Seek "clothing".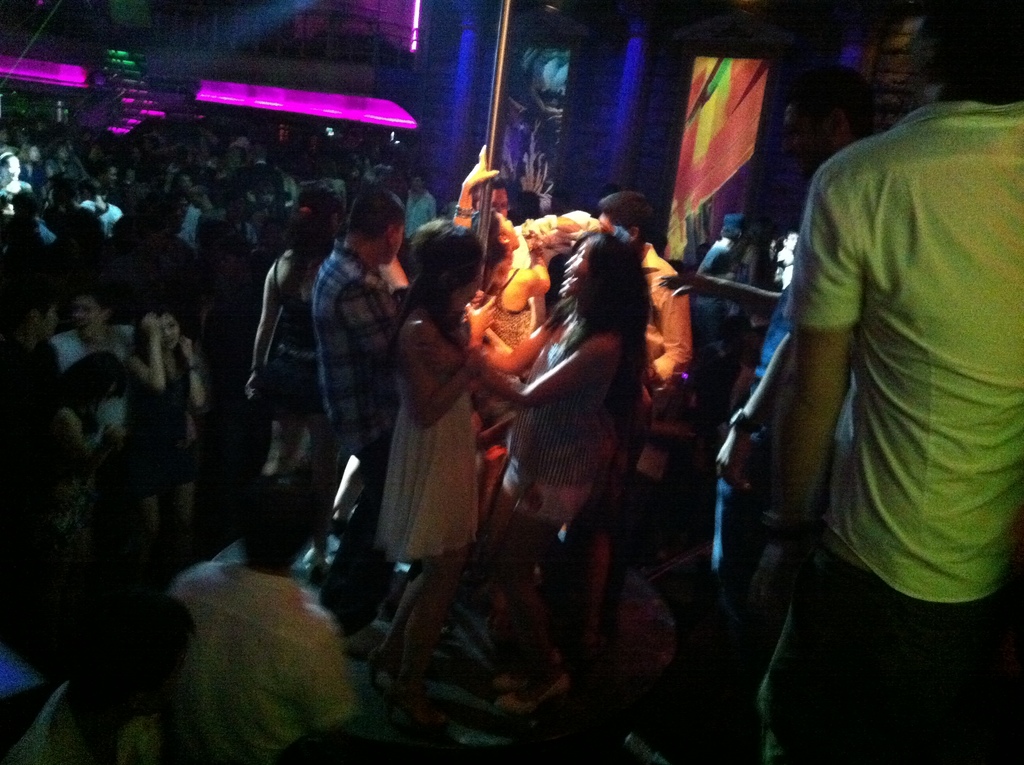
(785,99,1023,609).
